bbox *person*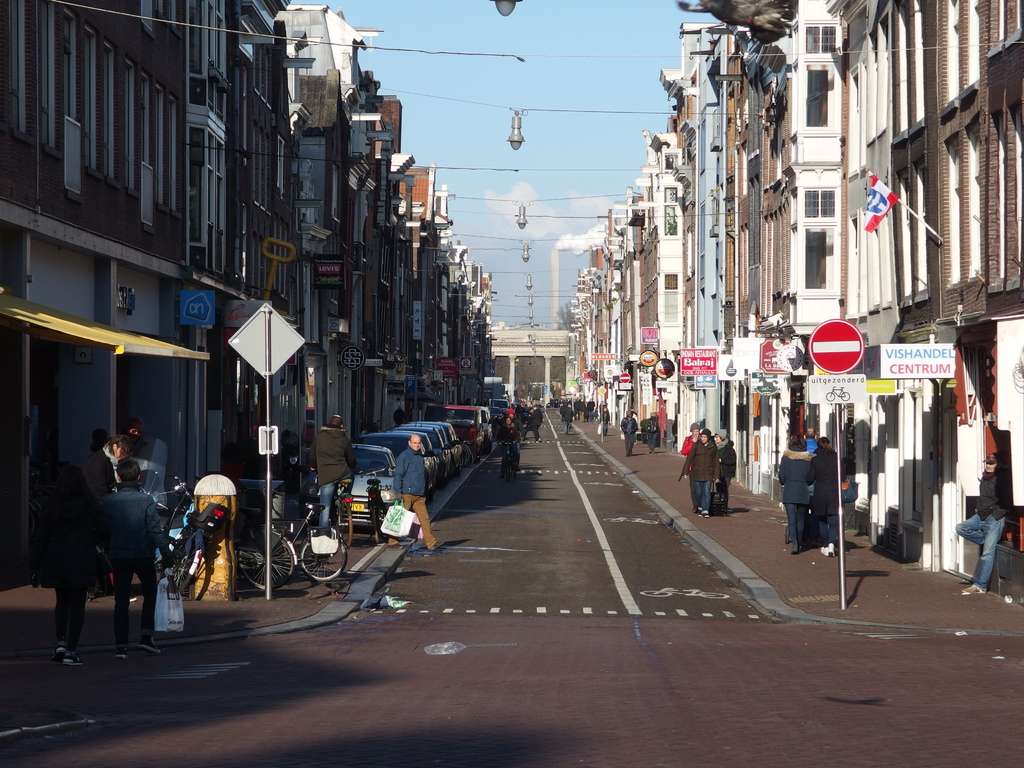
<region>386, 437, 436, 550</region>
